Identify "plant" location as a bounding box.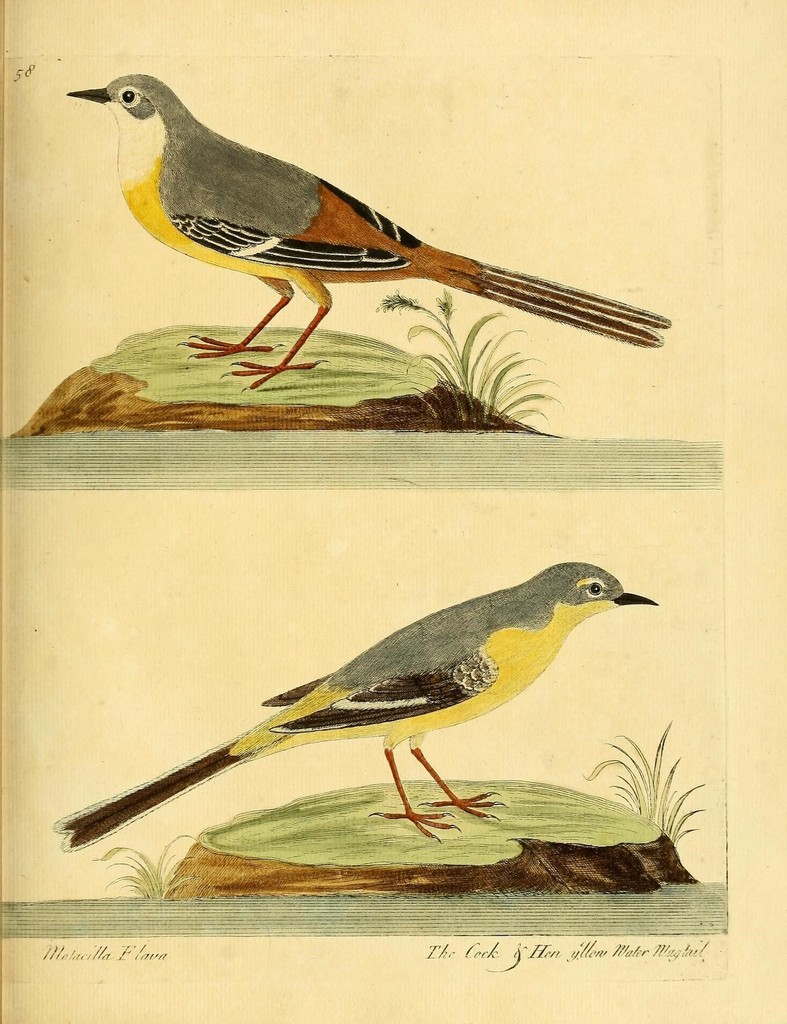
x1=85, y1=829, x2=191, y2=903.
